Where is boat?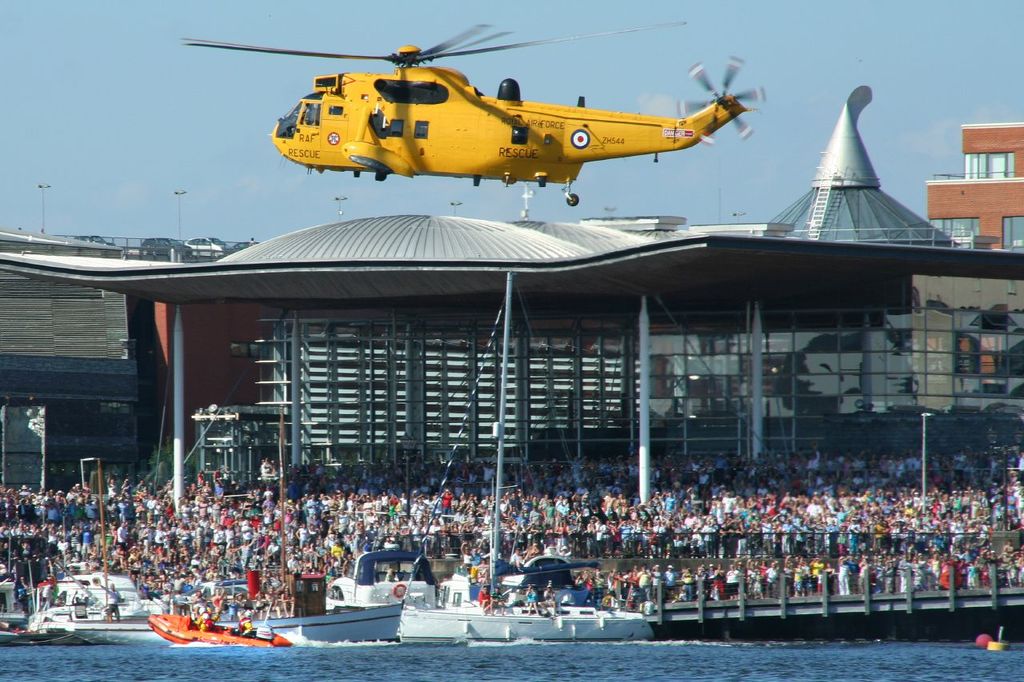
25,461,174,646.
